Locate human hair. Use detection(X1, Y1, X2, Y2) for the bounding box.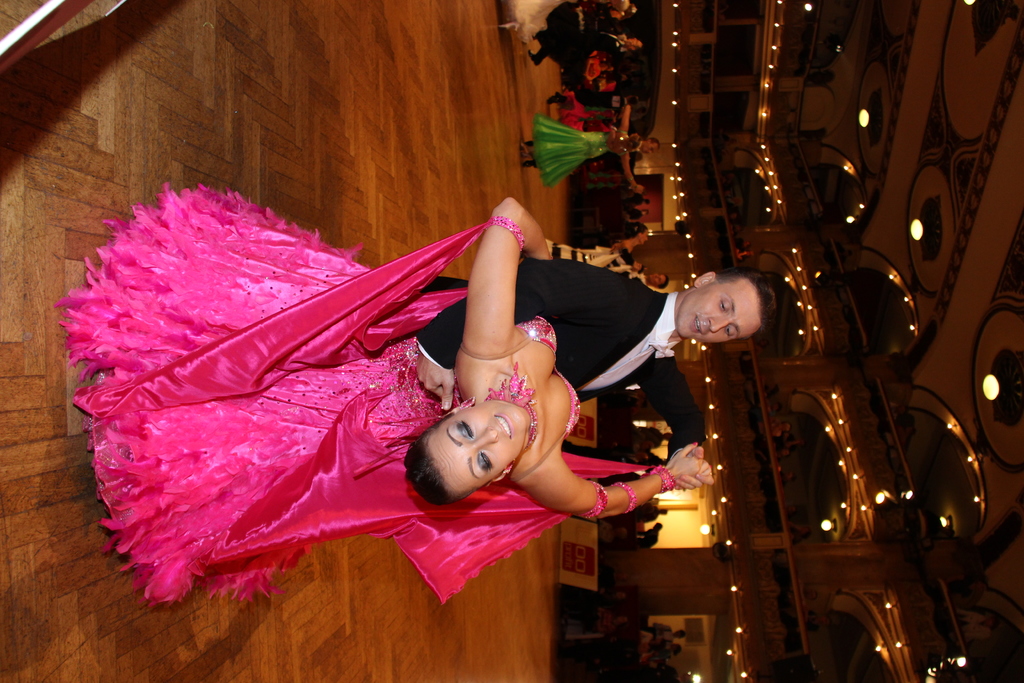
detection(630, 37, 645, 53).
